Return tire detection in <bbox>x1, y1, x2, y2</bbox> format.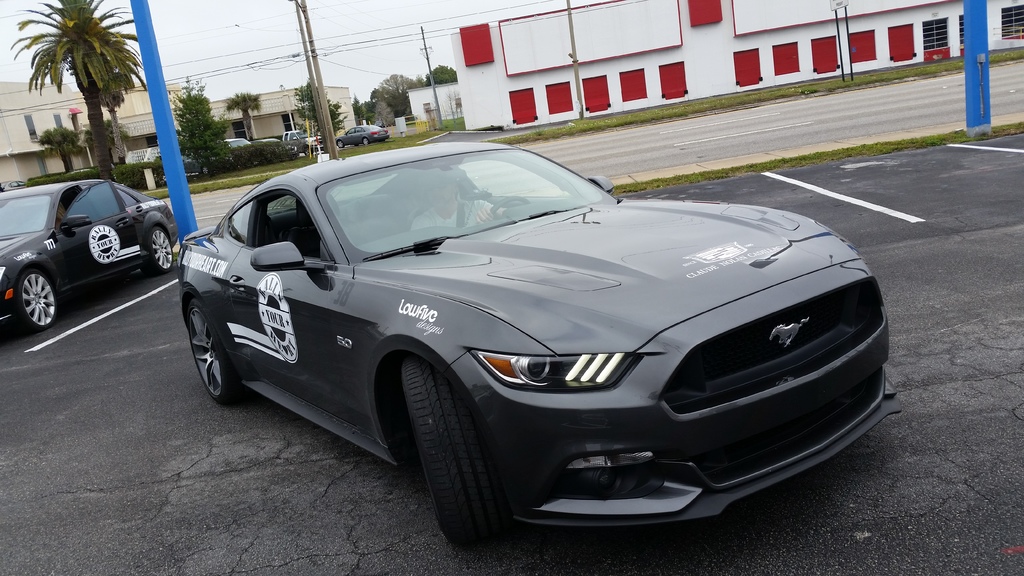
<bbox>333, 137, 348, 152</bbox>.
